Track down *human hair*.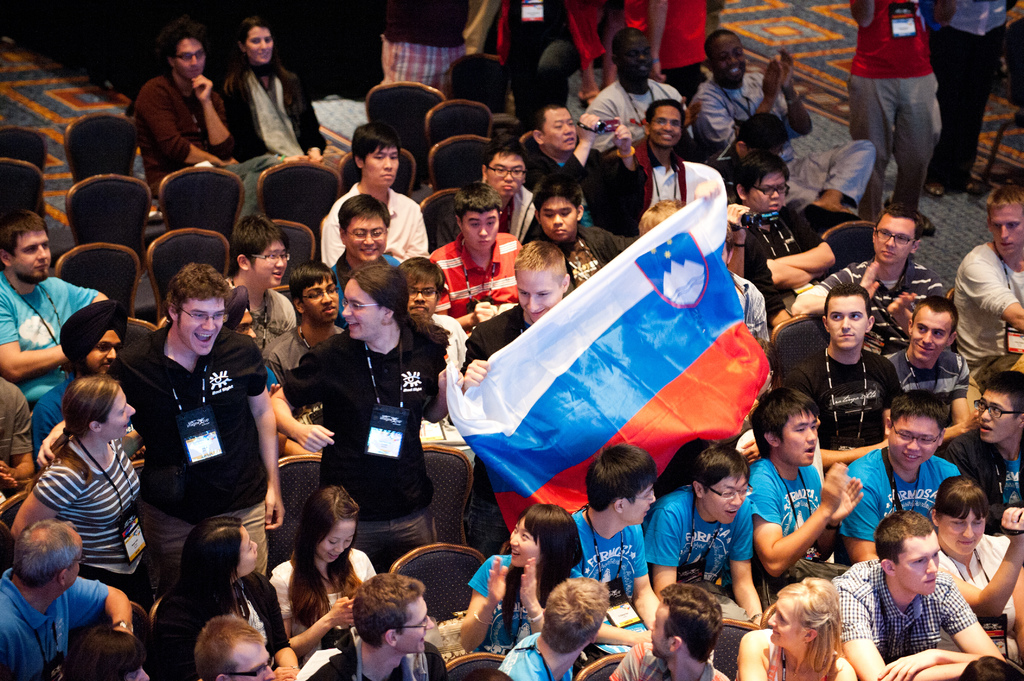
Tracked to box(734, 112, 794, 156).
